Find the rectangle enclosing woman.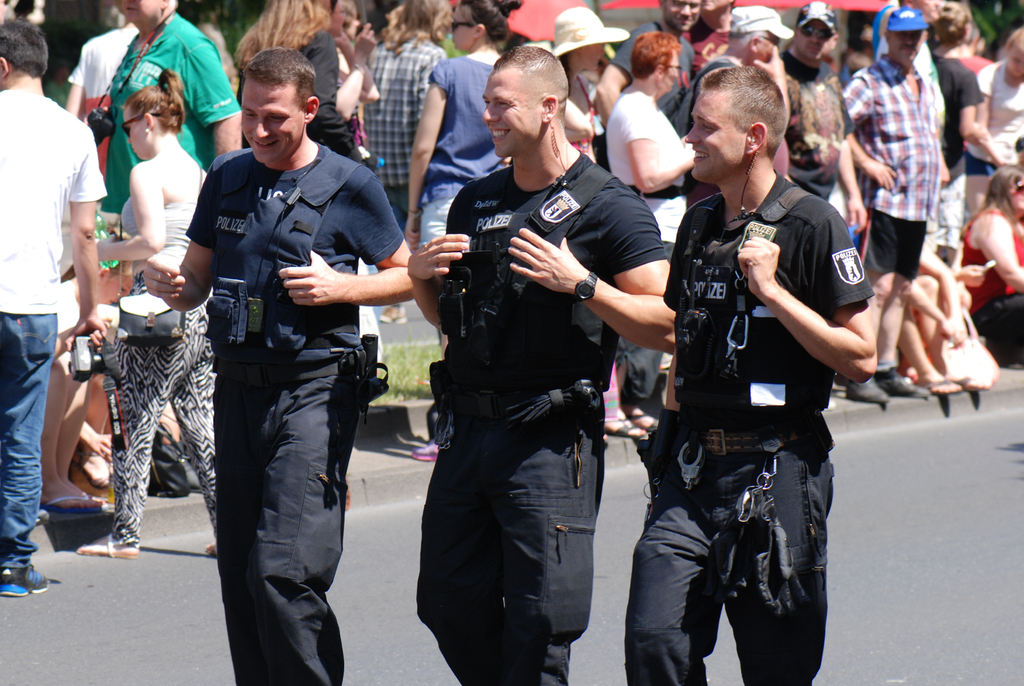
rect(977, 31, 1023, 212).
